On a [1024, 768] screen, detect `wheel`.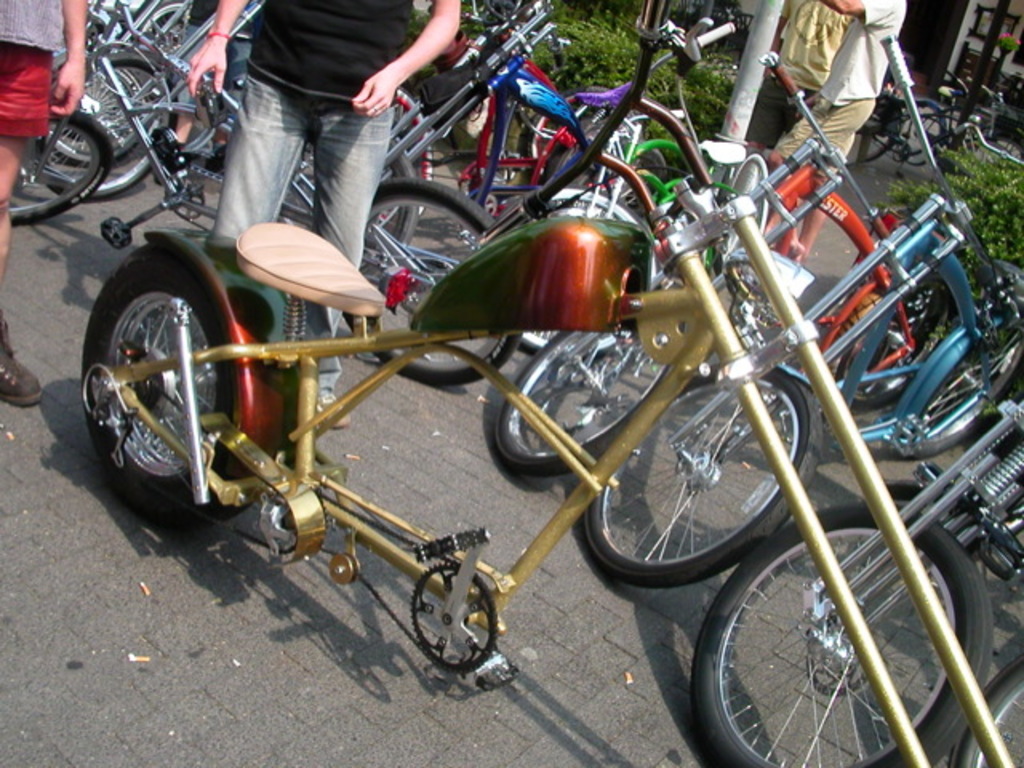
l=845, t=107, r=893, b=165.
